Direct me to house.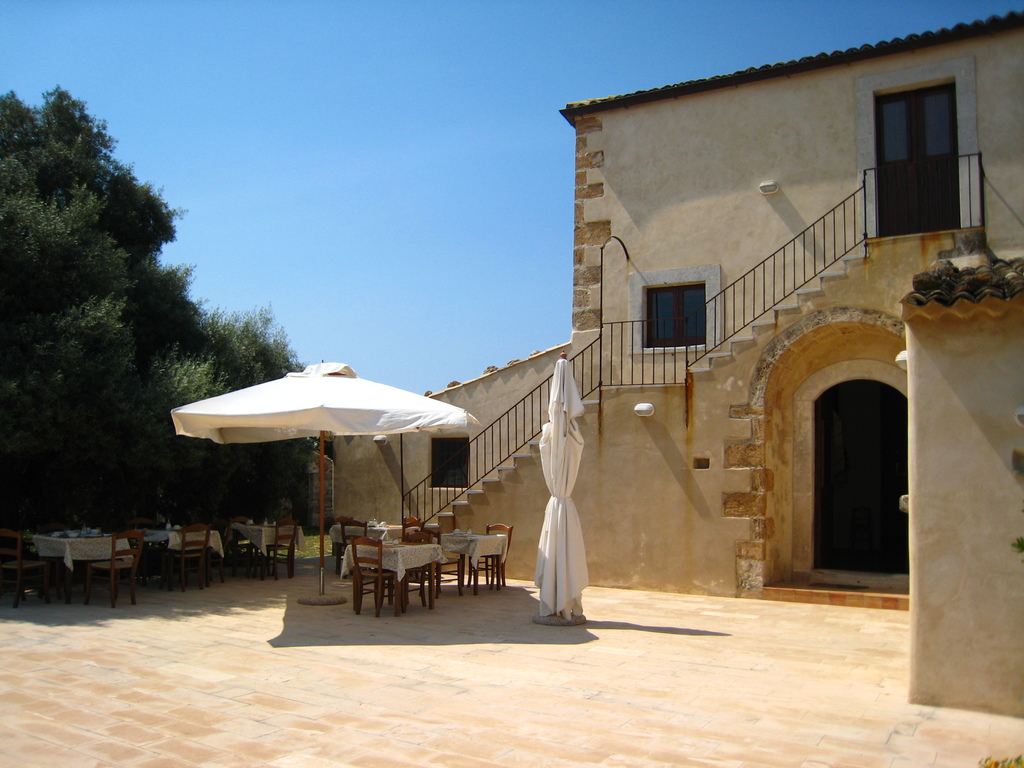
Direction: 330,12,1023,712.
